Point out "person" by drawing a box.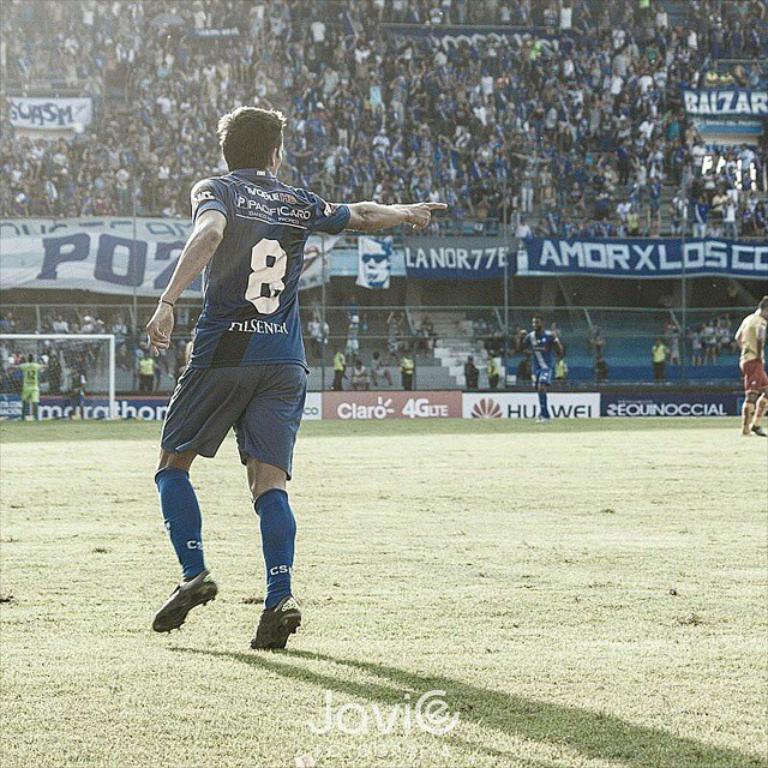
<bbox>366, 353, 391, 385</bbox>.
